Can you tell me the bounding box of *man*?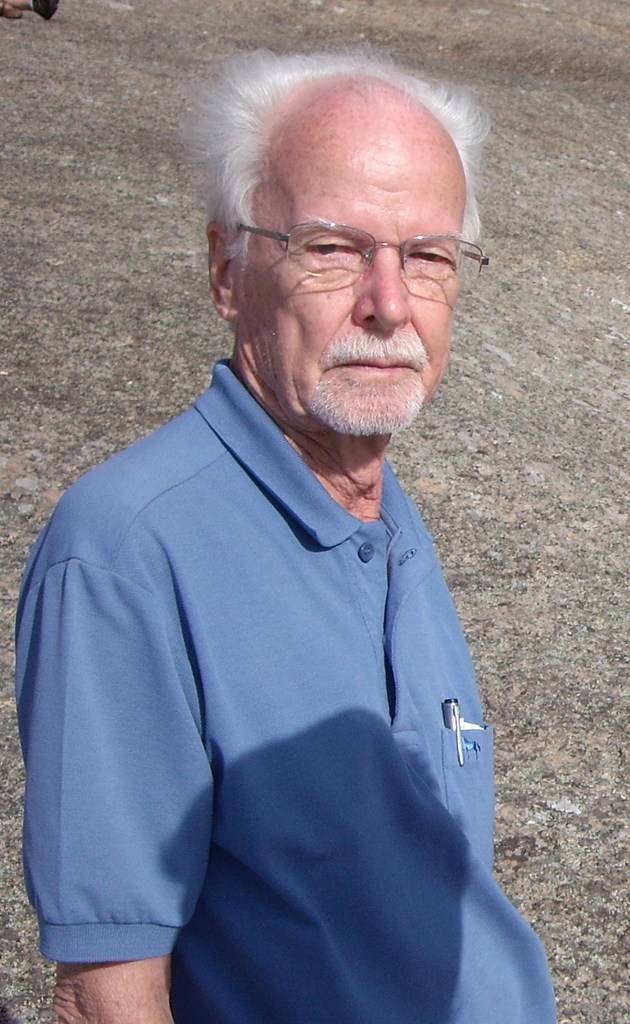
Rect(14, 49, 552, 1016).
